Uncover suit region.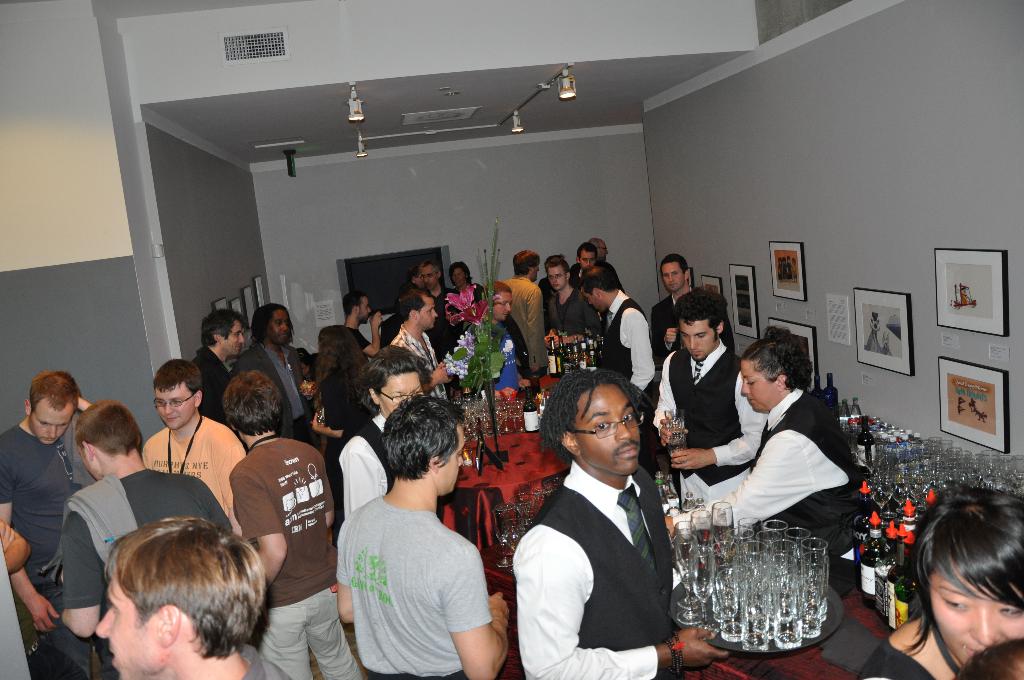
Uncovered: [229,341,319,452].
